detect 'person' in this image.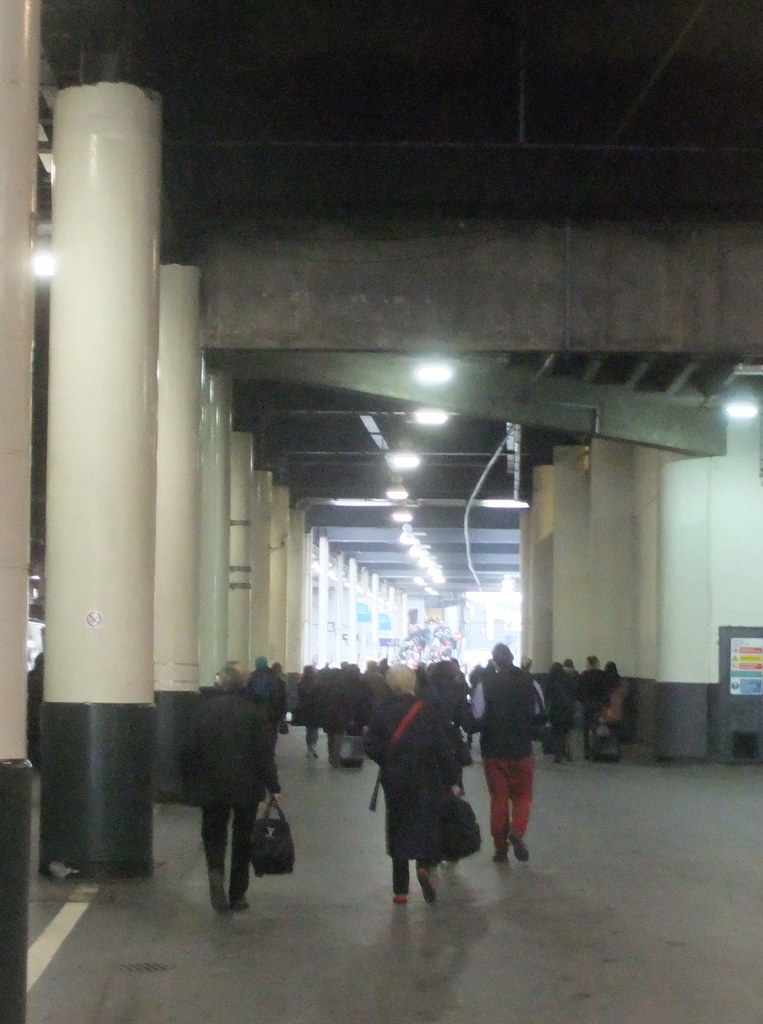
Detection: (x1=249, y1=659, x2=289, y2=720).
